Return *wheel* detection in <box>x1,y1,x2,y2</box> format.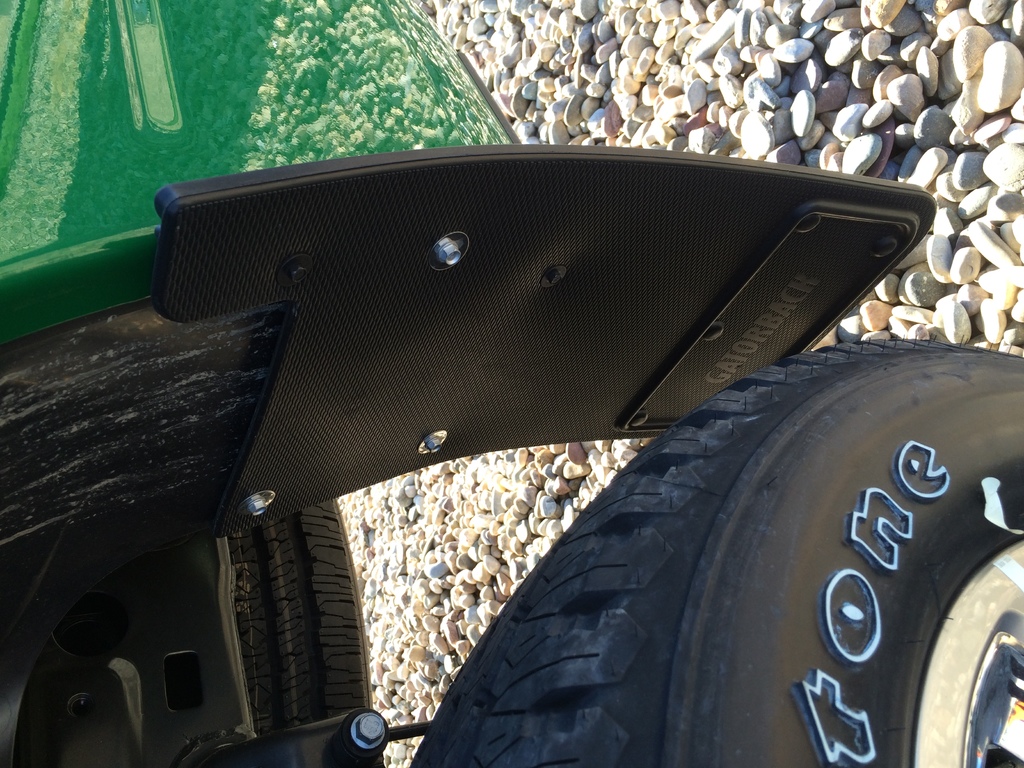
<box>473,348,1011,748</box>.
